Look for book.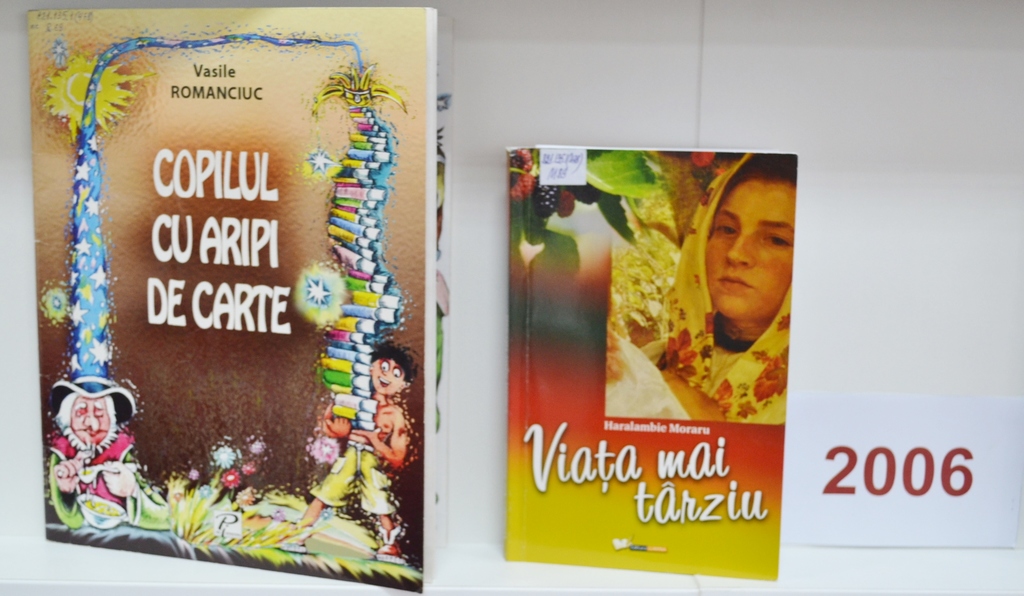
Found: detection(22, 5, 440, 595).
